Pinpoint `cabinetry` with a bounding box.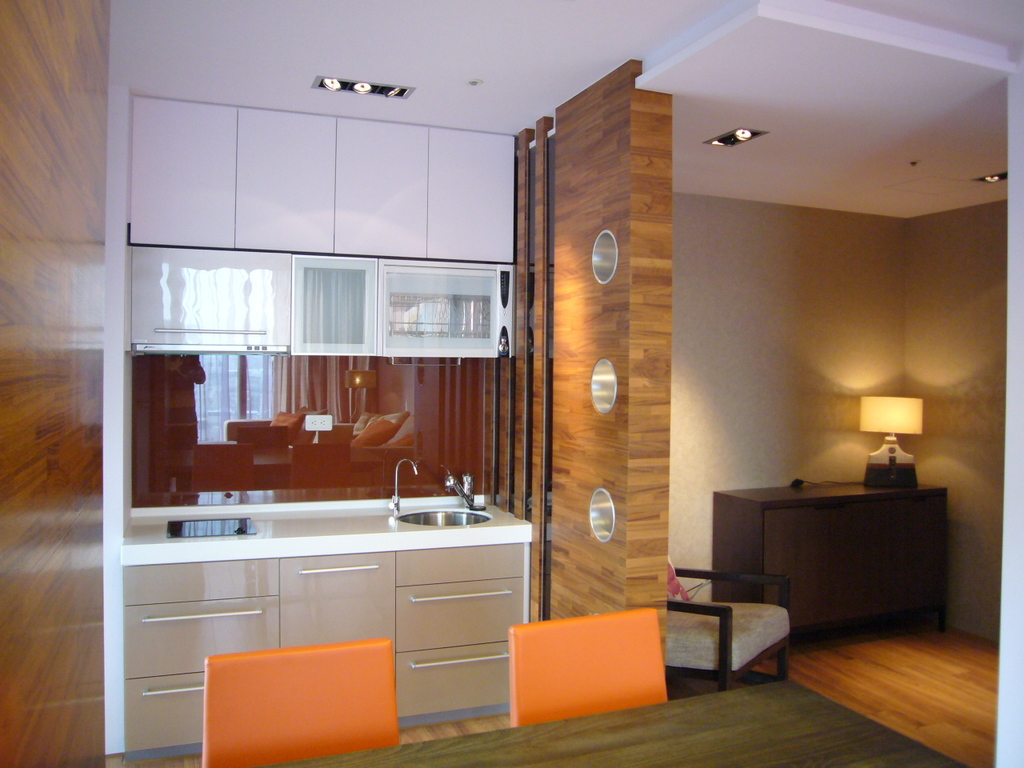
122, 248, 518, 366.
